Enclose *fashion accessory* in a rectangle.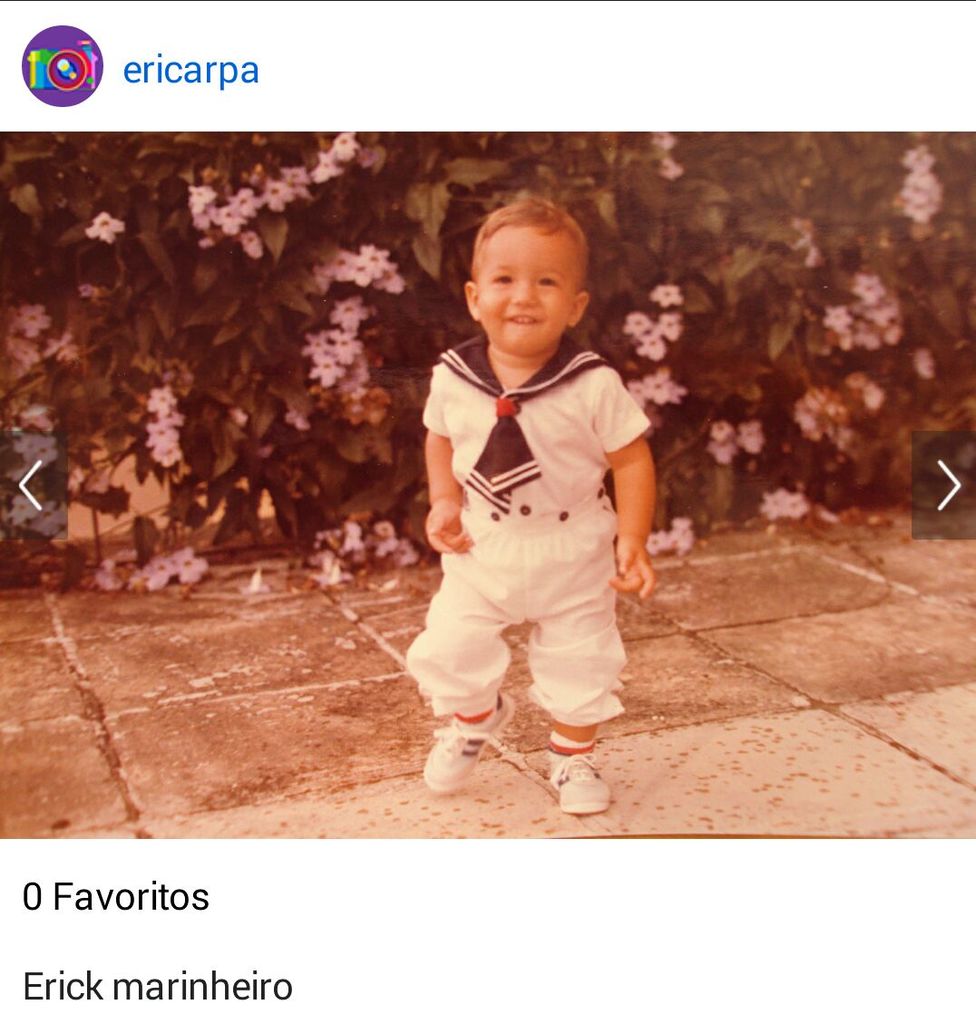
[419,690,516,795].
